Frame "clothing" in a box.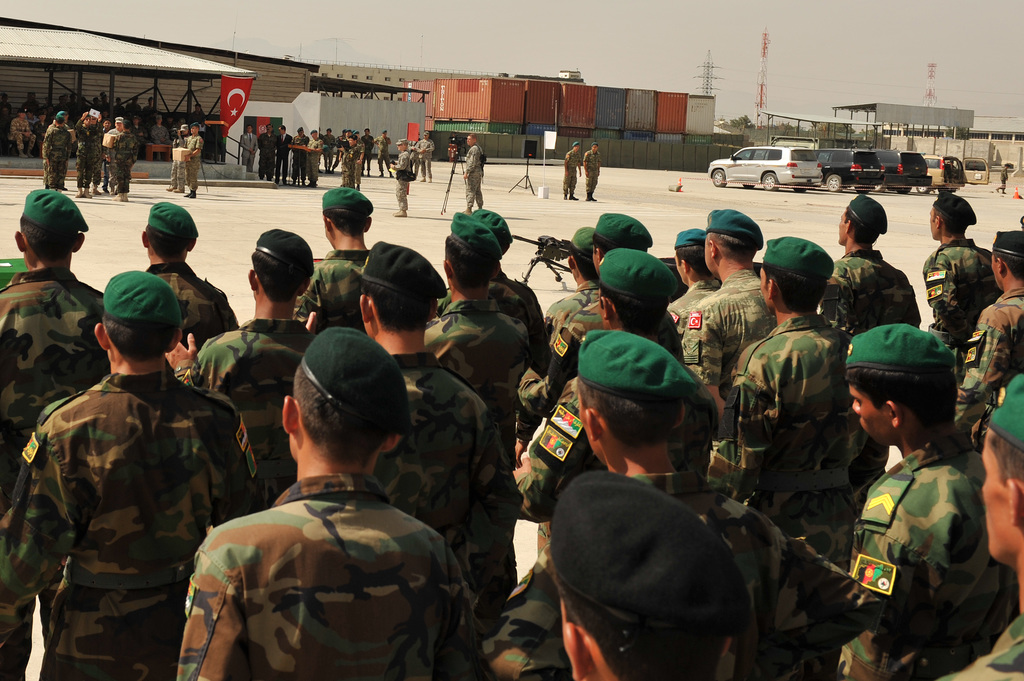
{"x1": 175, "y1": 138, "x2": 202, "y2": 183}.
